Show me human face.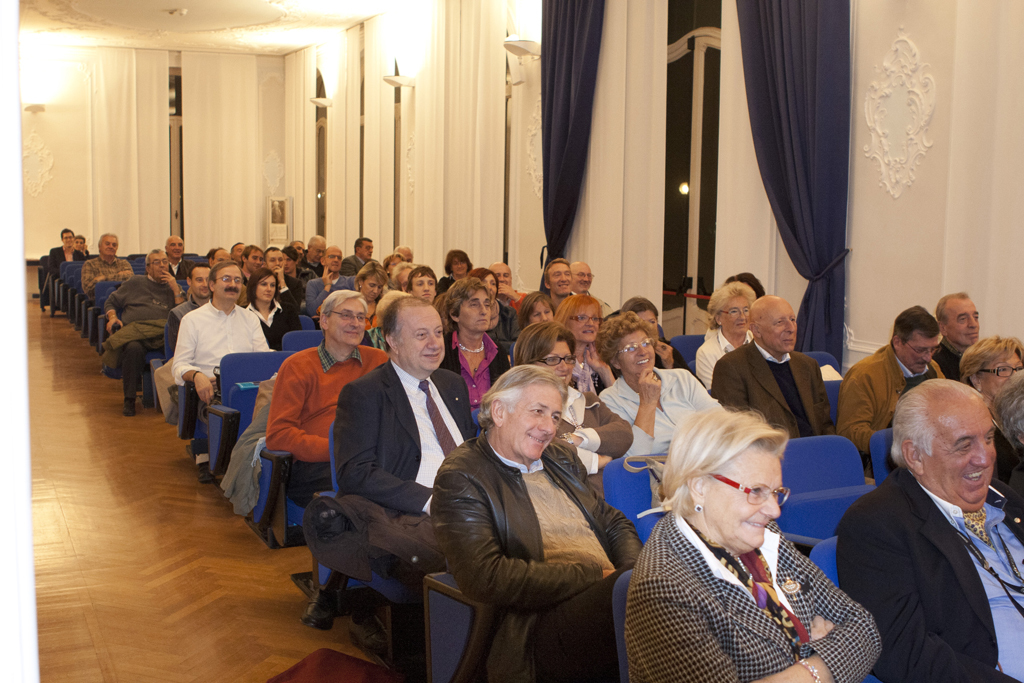
human face is here: [left=763, top=308, right=802, bottom=353].
